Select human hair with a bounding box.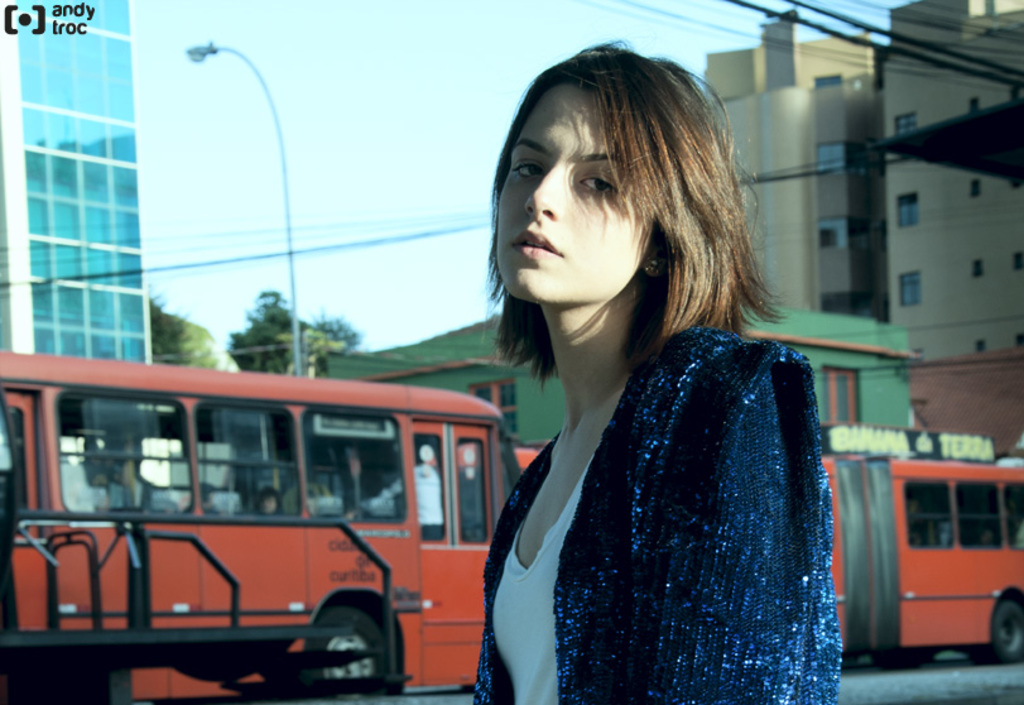
492, 58, 758, 441.
